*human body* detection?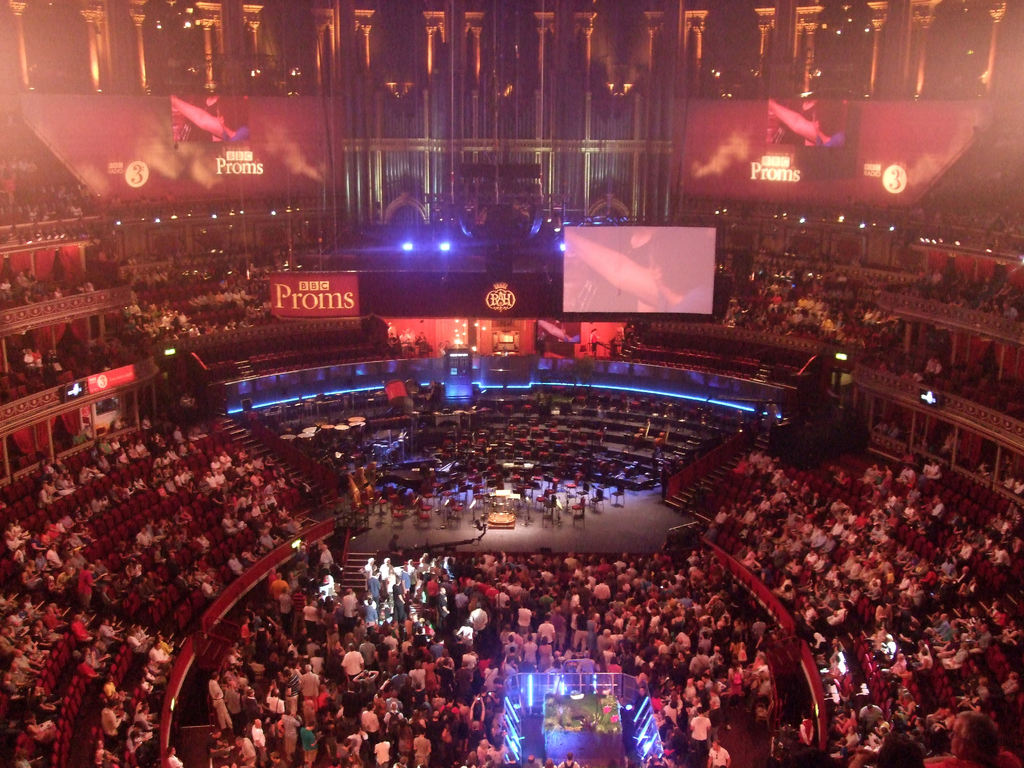
left=84, top=643, right=106, bottom=671
